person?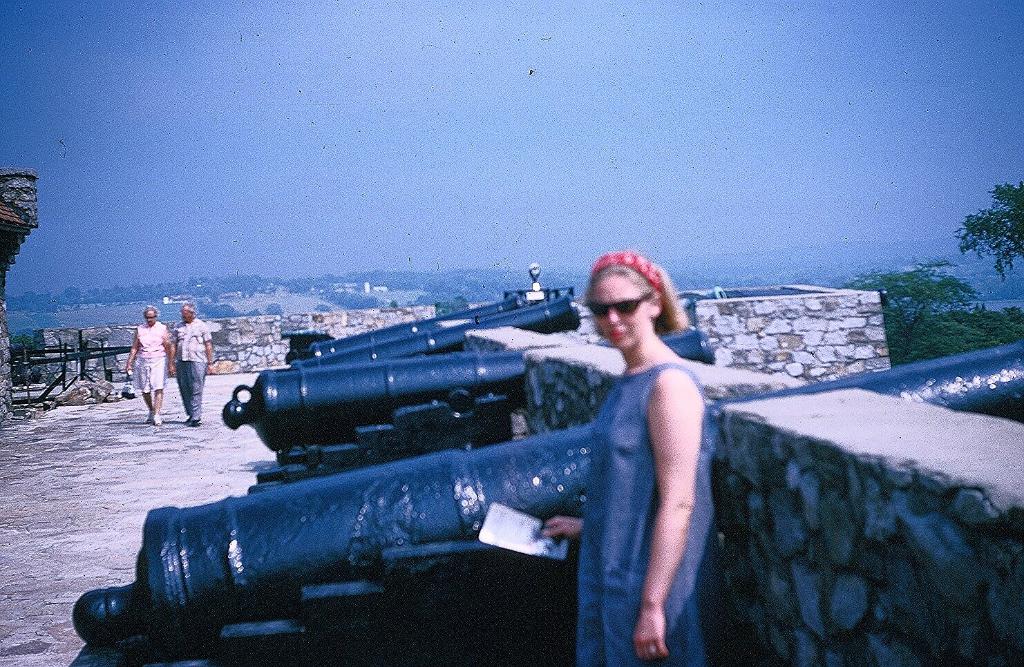
bbox=[172, 303, 216, 425]
